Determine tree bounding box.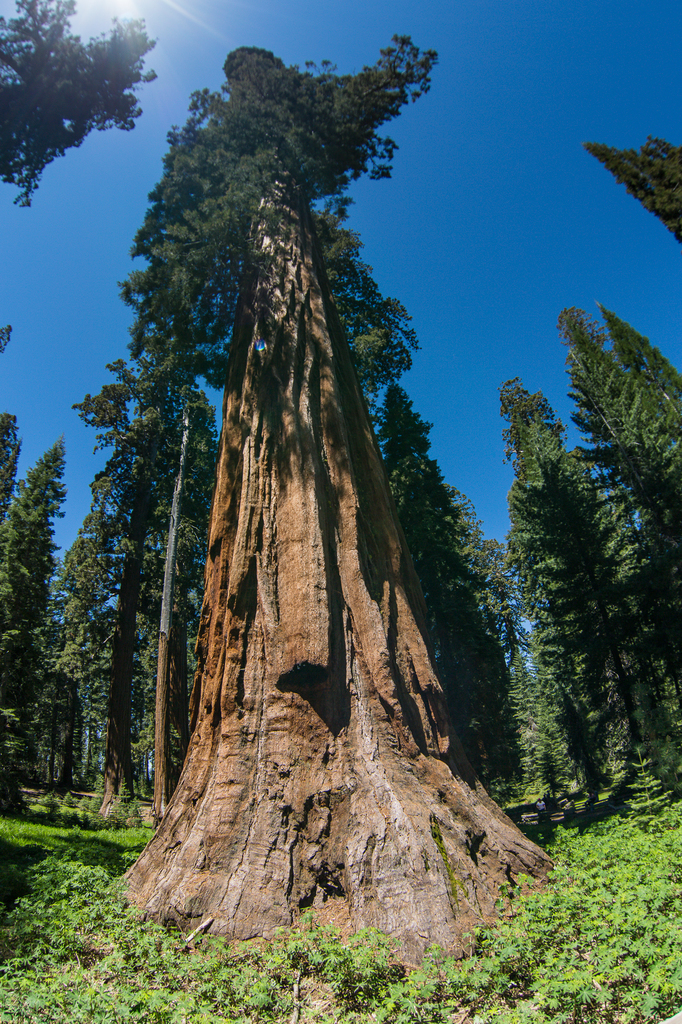
Determined: (0, 316, 15, 356).
